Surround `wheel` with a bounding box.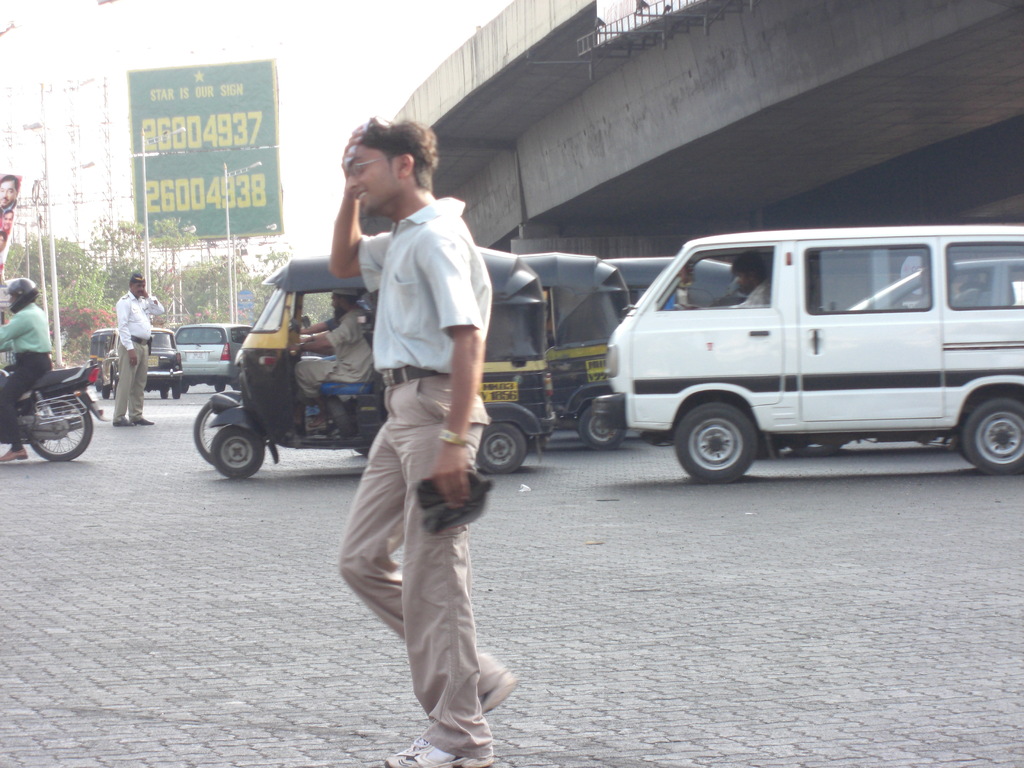
[572,403,629,455].
